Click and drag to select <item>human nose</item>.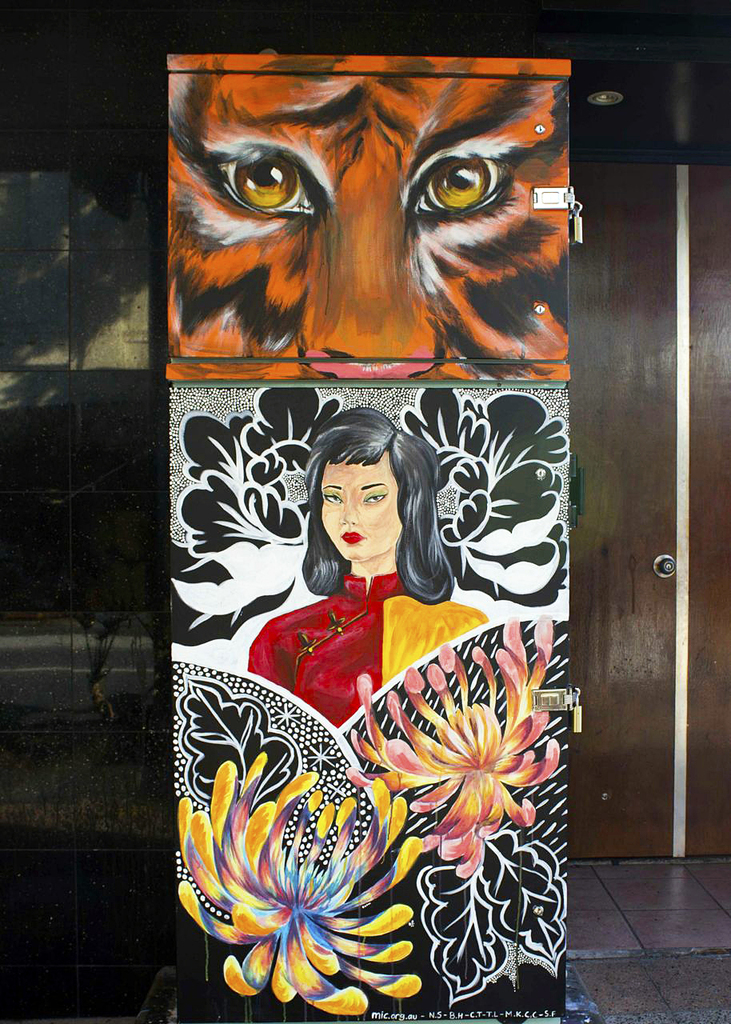
Selection: select_region(337, 494, 362, 526).
